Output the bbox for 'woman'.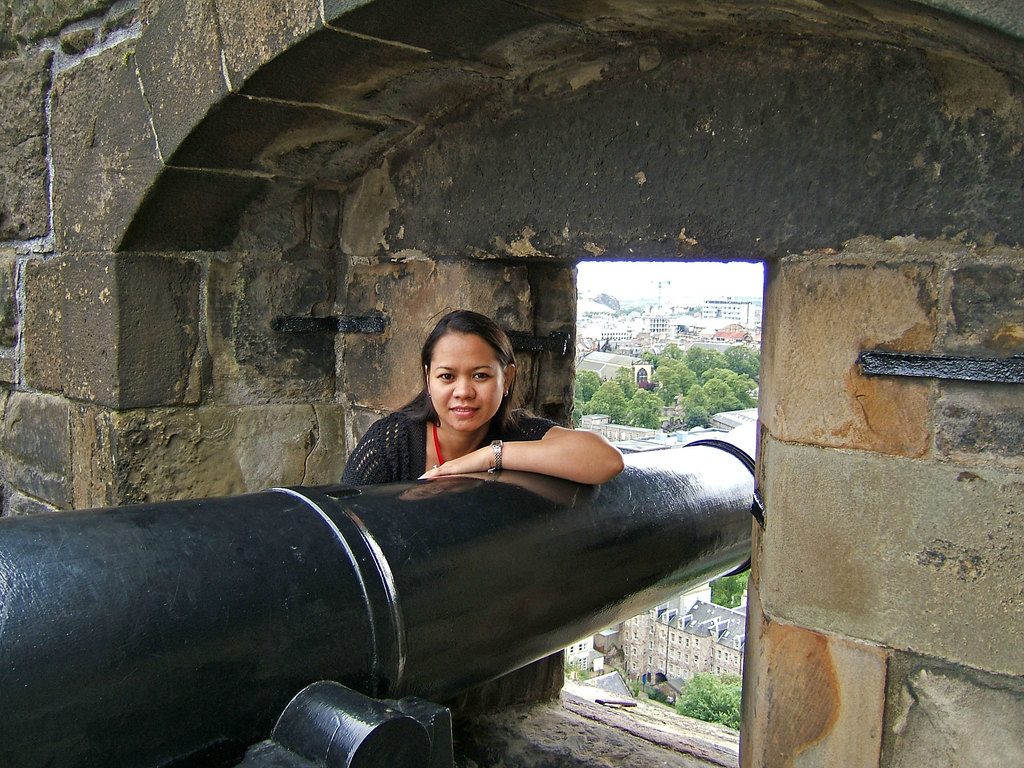
bbox=[349, 324, 563, 508].
